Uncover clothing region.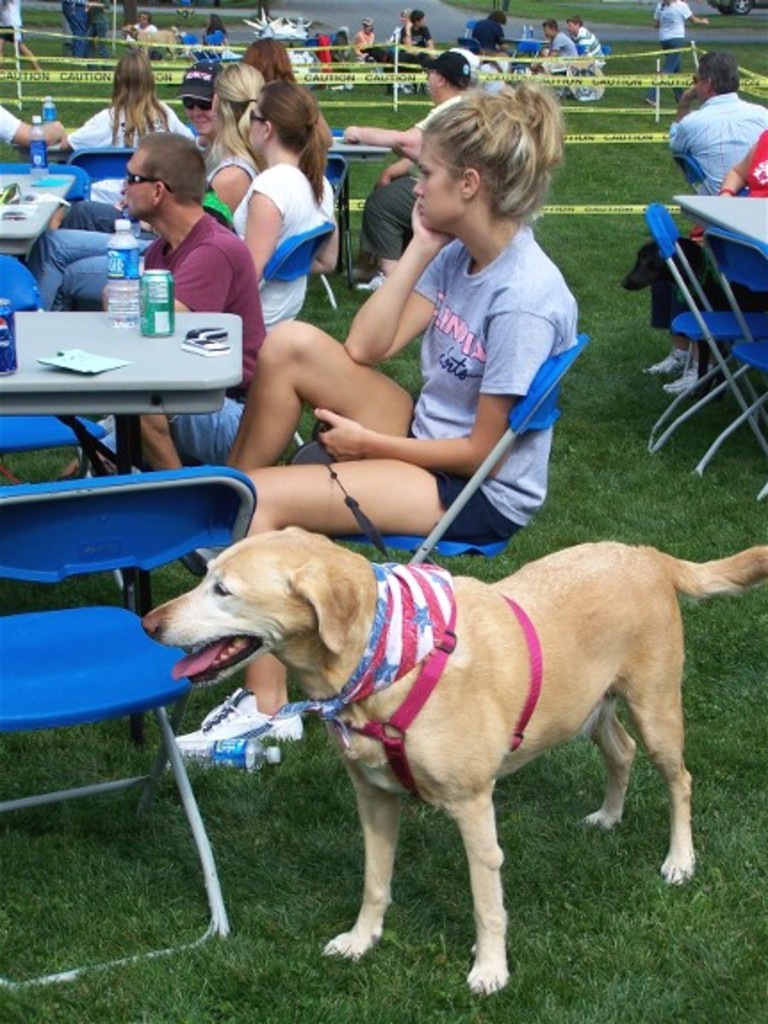
Uncovered: x1=200 y1=150 x2=264 y2=201.
